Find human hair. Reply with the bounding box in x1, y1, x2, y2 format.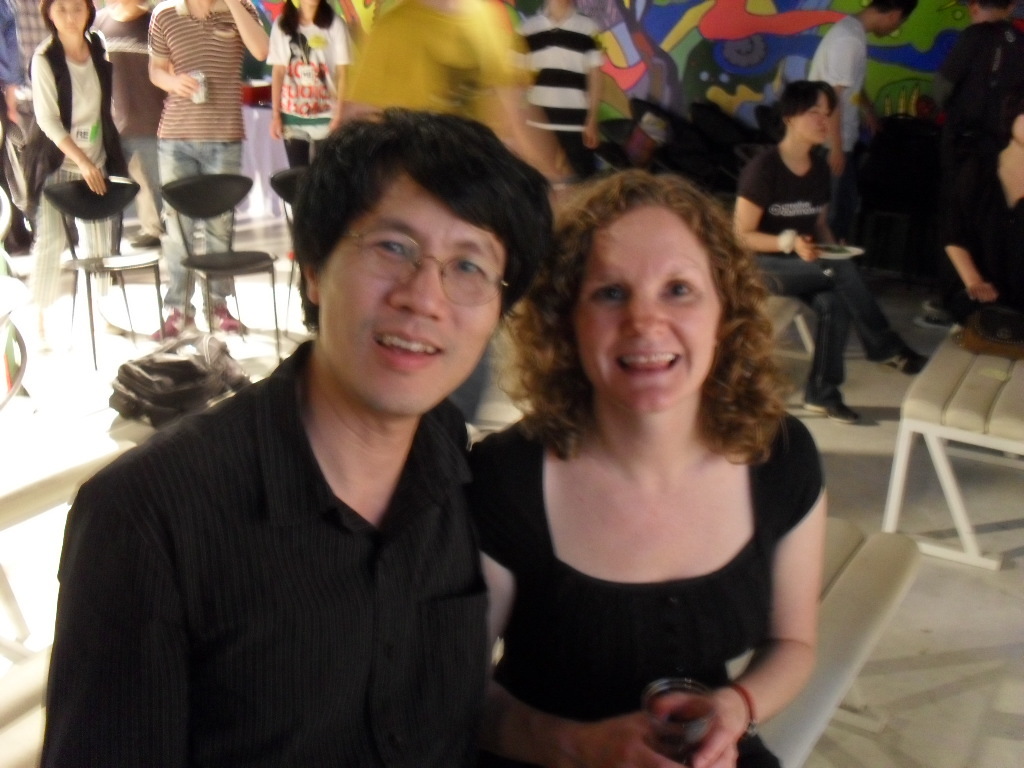
767, 79, 841, 134.
